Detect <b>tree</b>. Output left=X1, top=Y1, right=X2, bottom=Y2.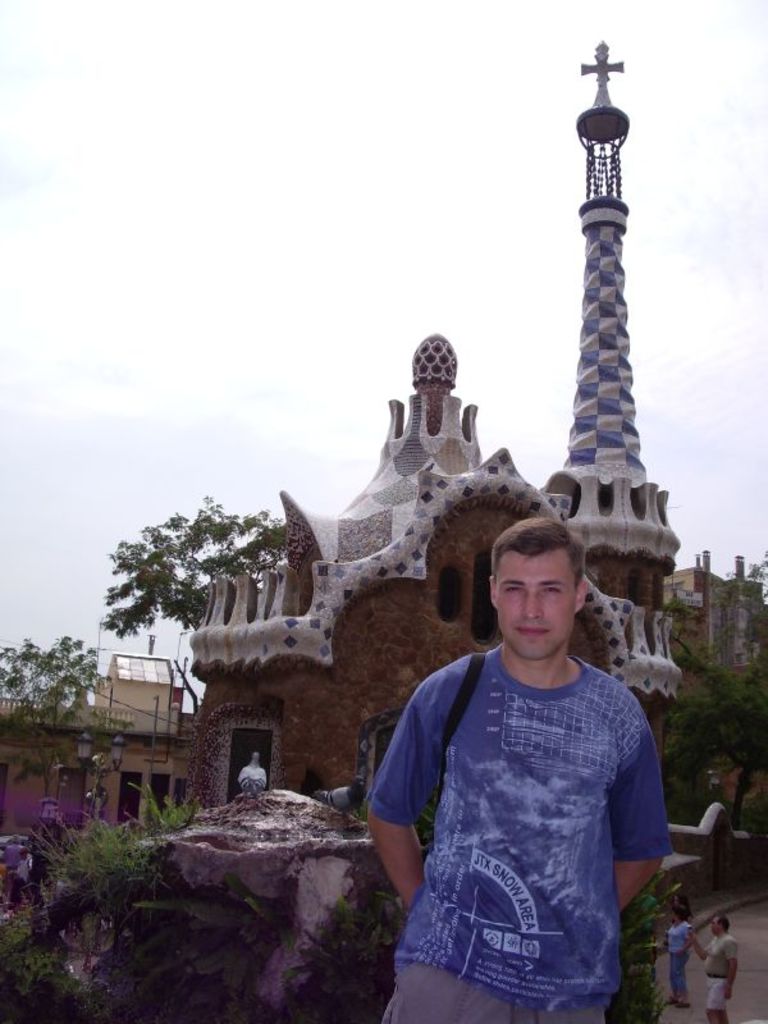
left=659, top=660, right=767, bottom=832.
